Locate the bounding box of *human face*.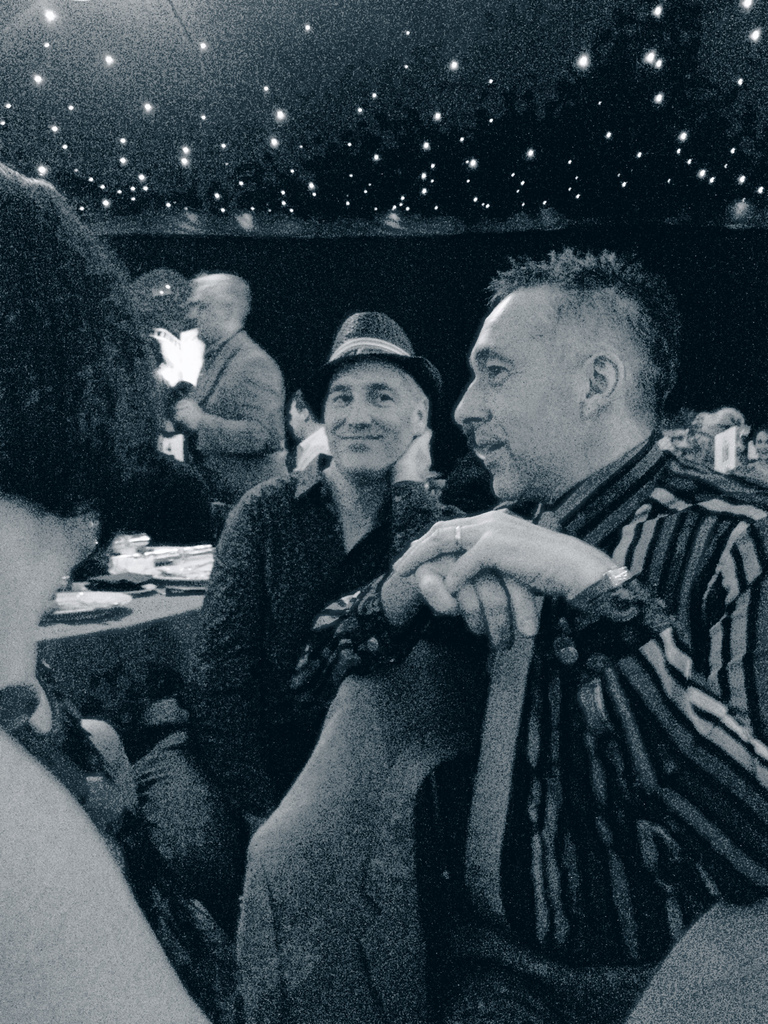
Bounding box: BBox(188, 288, 224, 346).
